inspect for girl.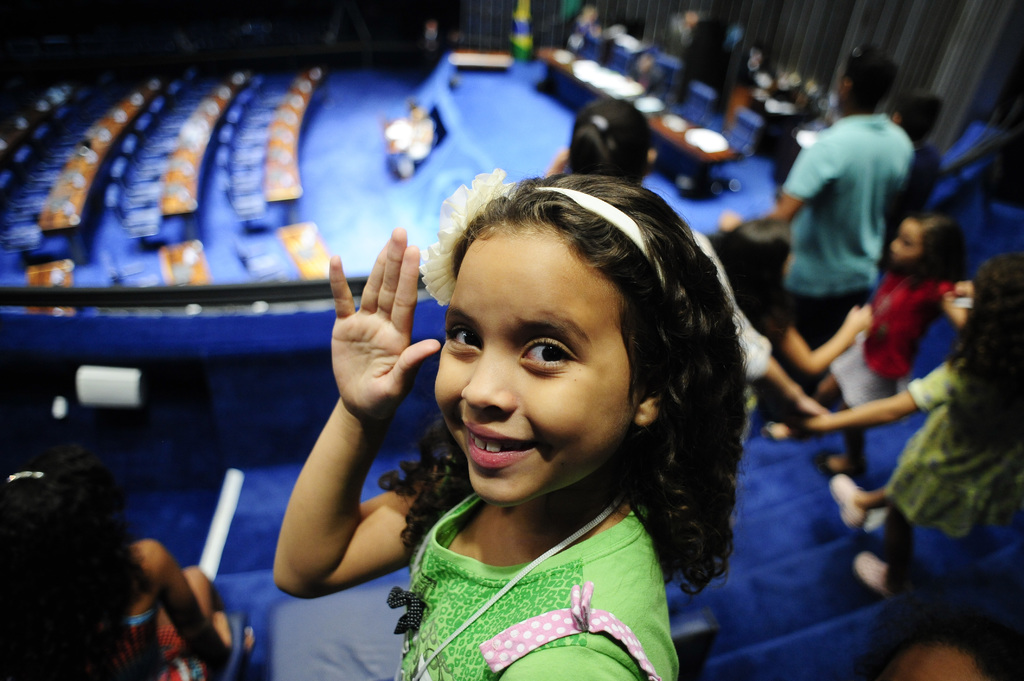
Inspection: Rect(274, 166, 751, 680).
